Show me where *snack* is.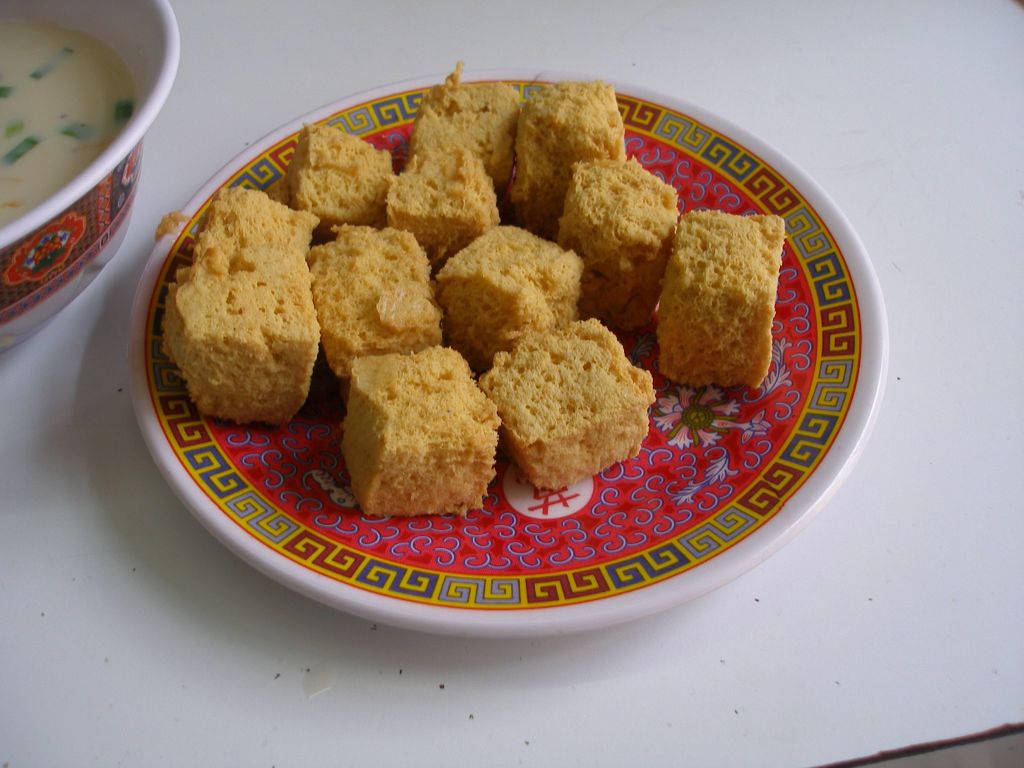
*snack* is at bbox(185, 186, 321, 253).
